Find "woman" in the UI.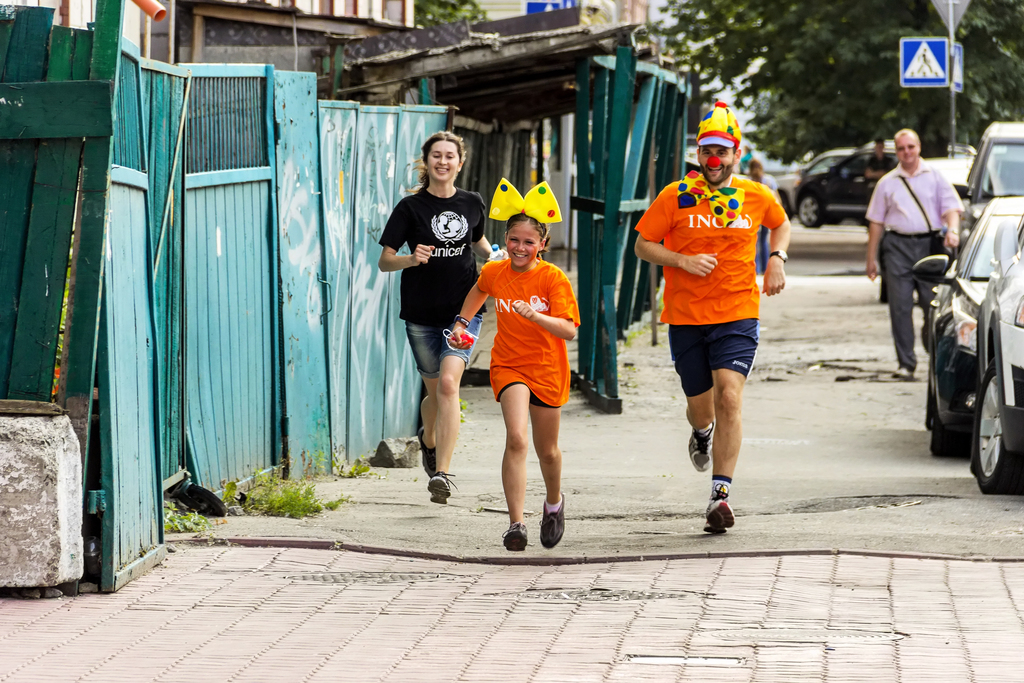
UI element at rect(376, 137, 488, 493).
